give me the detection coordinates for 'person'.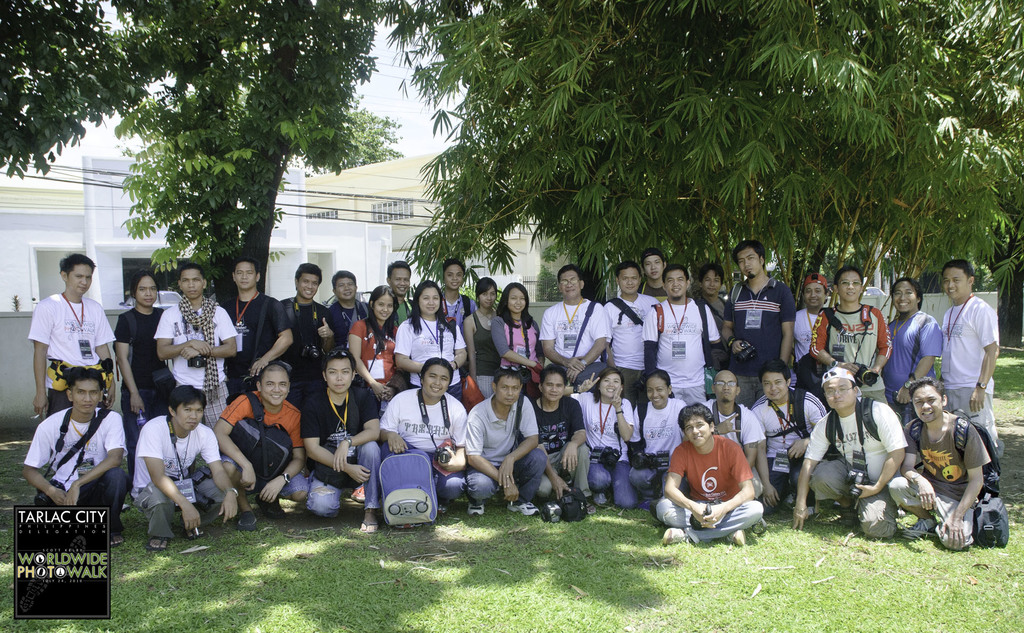
<bbox>528, 363, 591, 519</bbox>.
